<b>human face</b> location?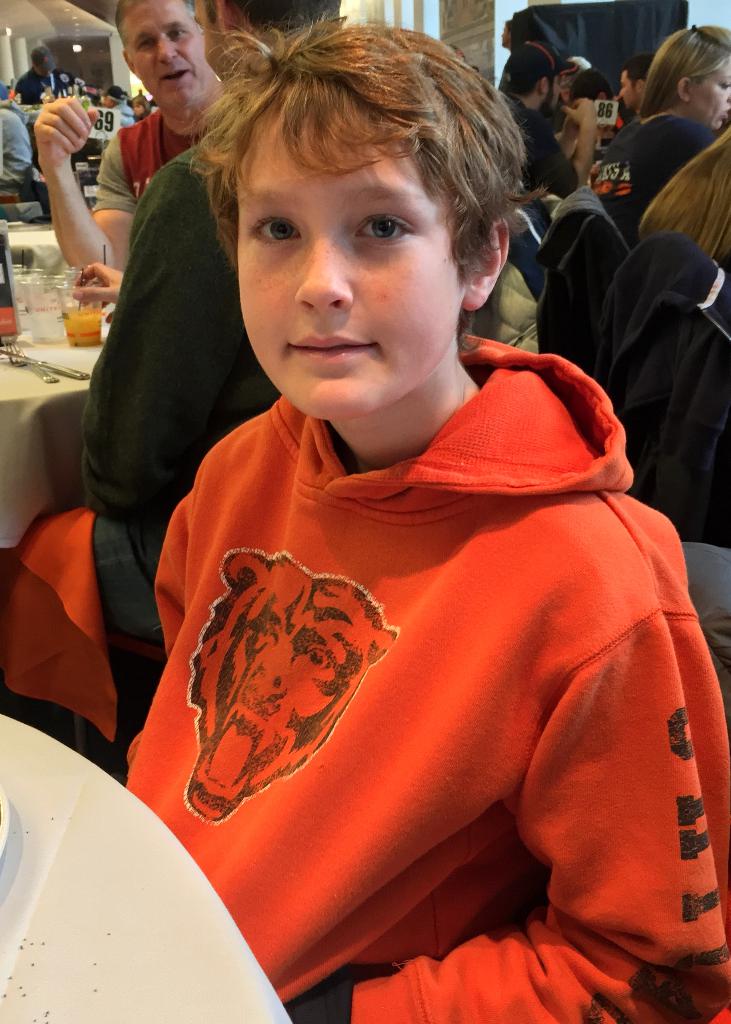
l=562, t=76, r=570, b=104
